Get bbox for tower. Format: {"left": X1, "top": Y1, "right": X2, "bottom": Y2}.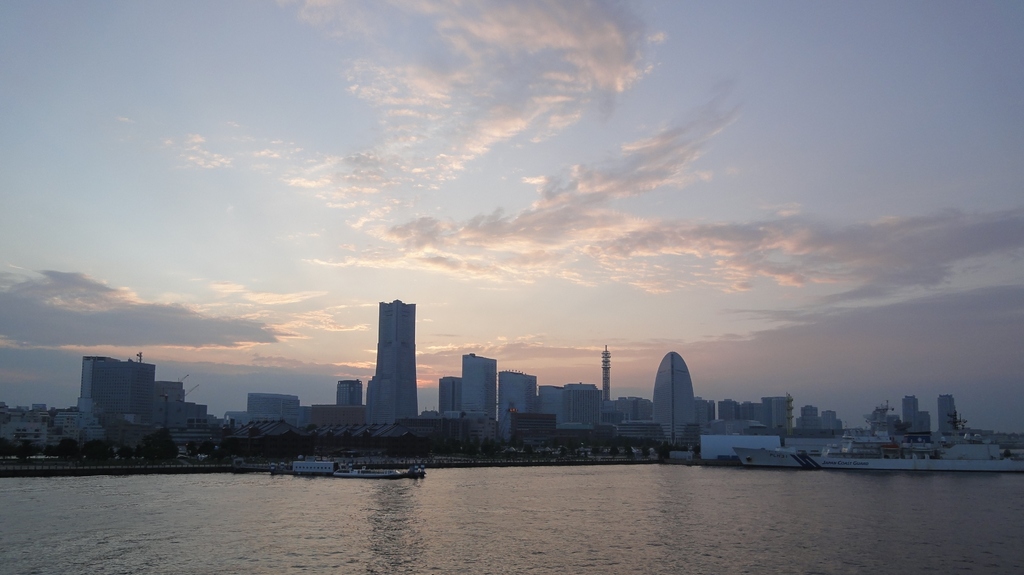
{"left": 463, "top": 357, "right": 504, "bottom": 429}.
